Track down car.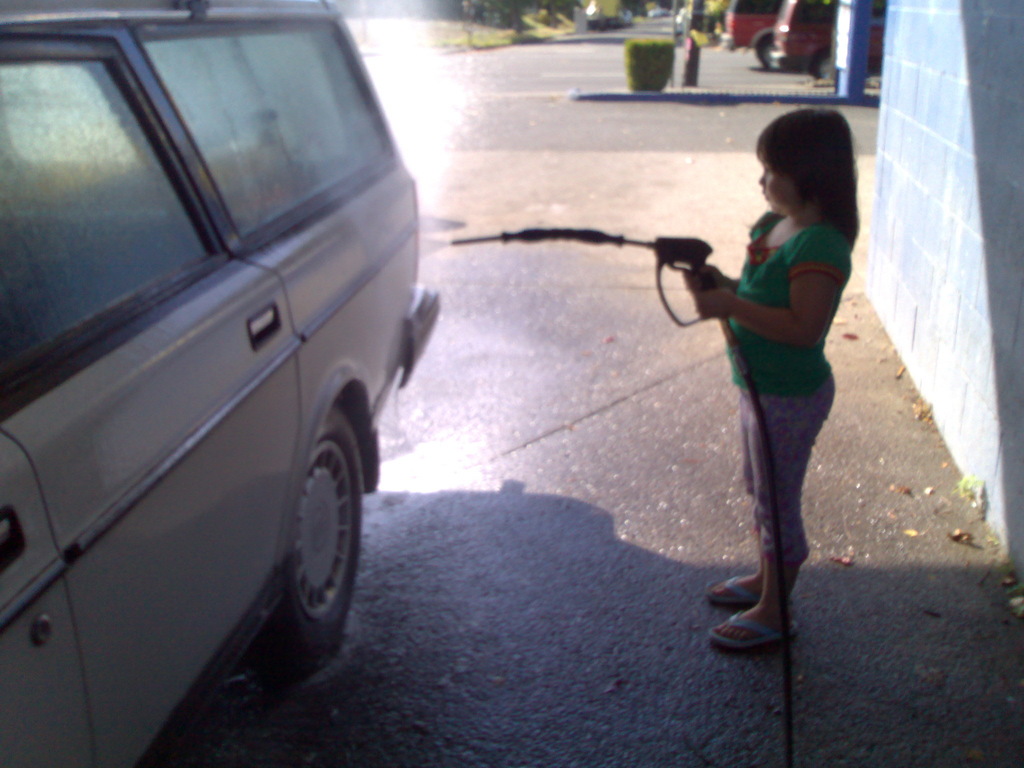
Tracked to 648:2:669:20.
